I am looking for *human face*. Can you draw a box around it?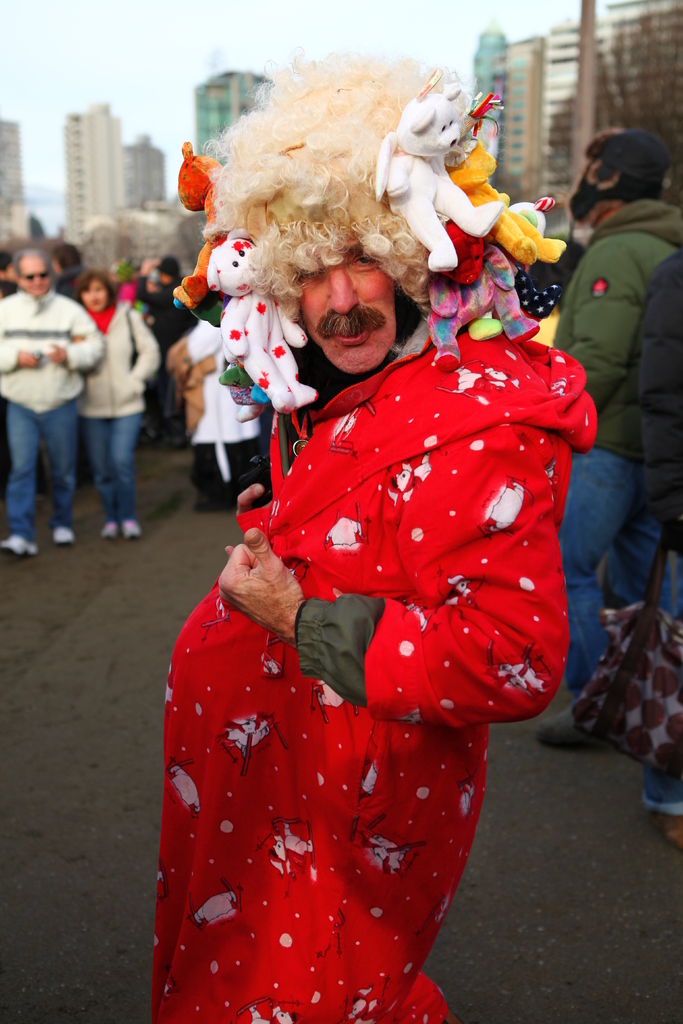
Sure, the bounding box is rect(19, 263, 49, 291).
